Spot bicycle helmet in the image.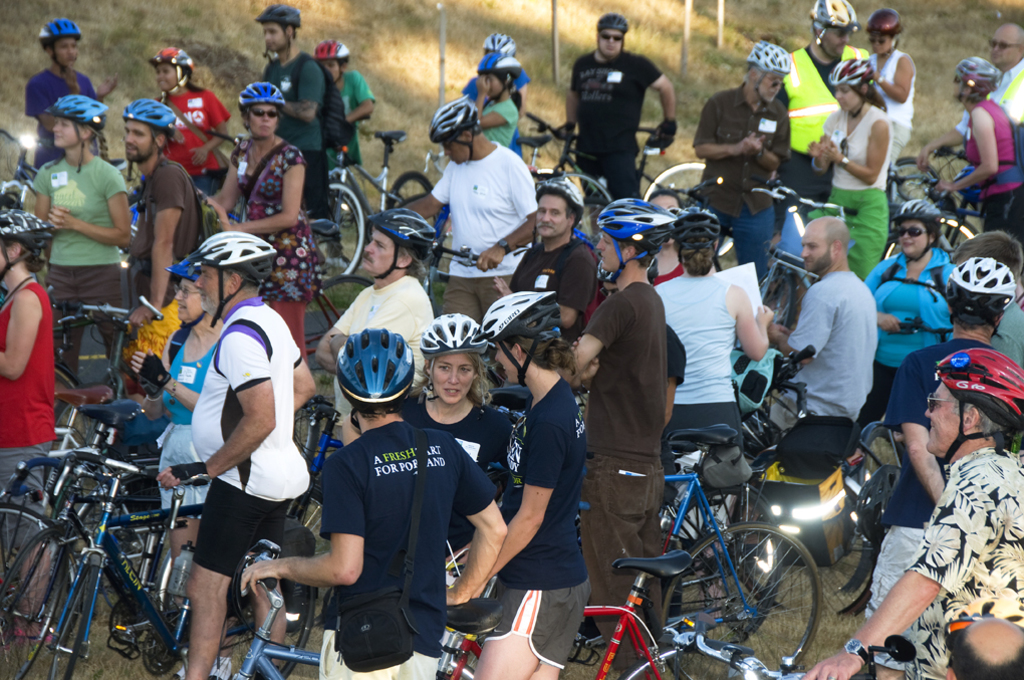
bicycle helmet found at 936 352 1022 435.
